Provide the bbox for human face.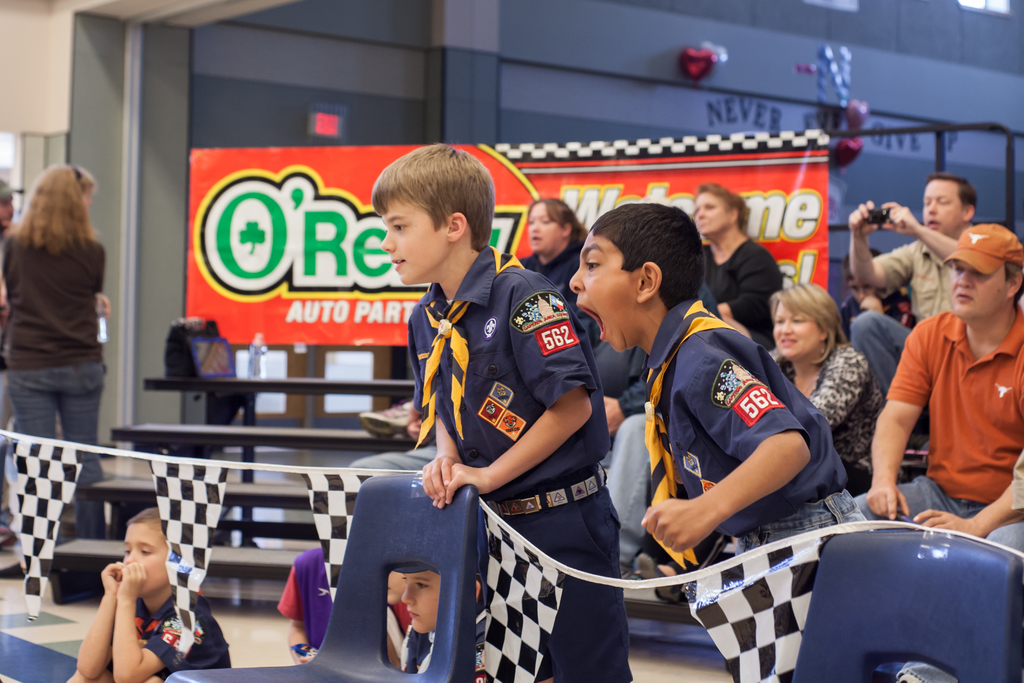
locate(377, 194, 449, 286).
